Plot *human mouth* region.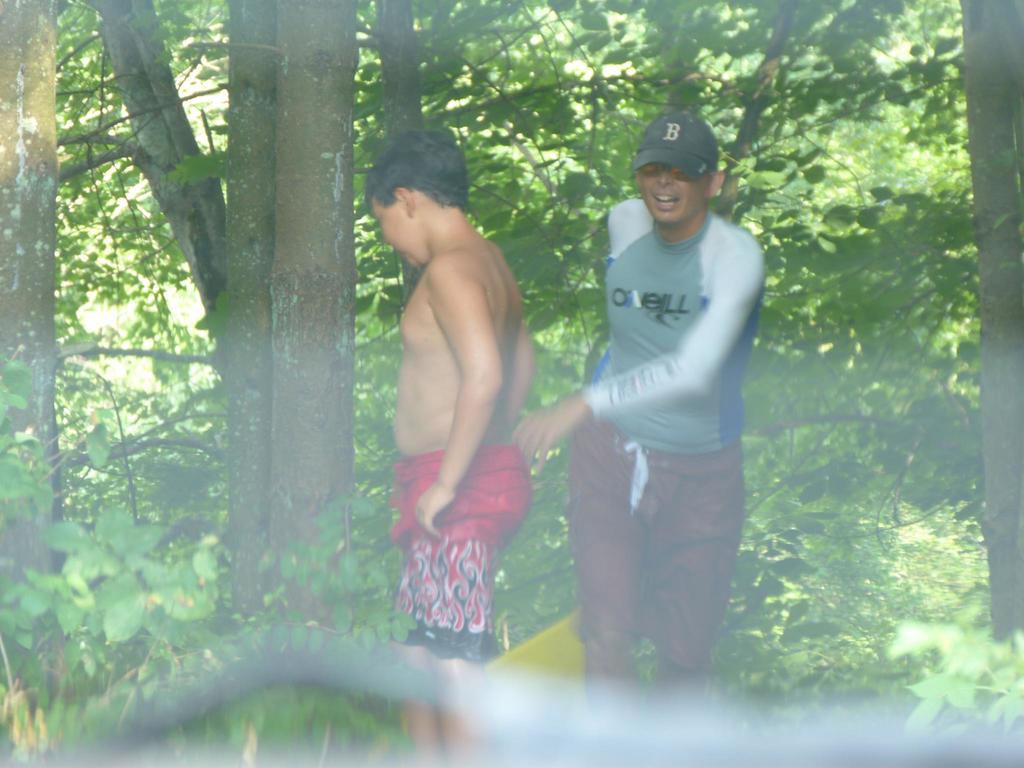
Plotted at 656:191:680:207.
